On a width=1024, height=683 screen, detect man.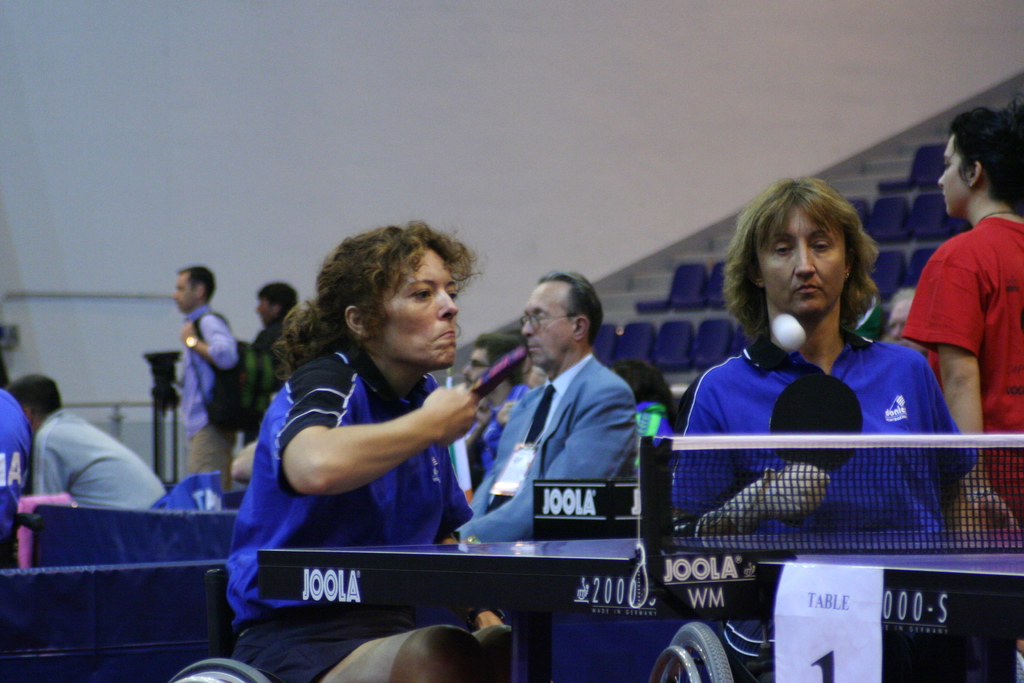
bbox(469, 331, 538, 482).
